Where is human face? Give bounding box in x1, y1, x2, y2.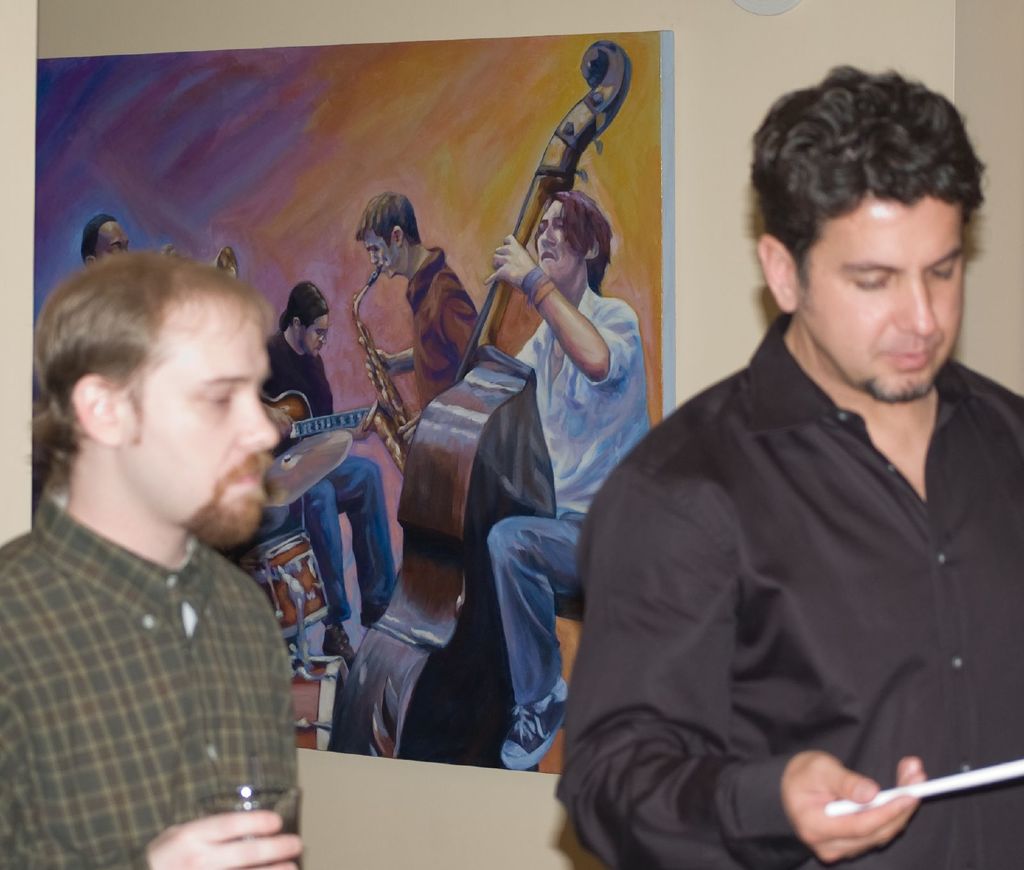
537, 202, 586, 285.
